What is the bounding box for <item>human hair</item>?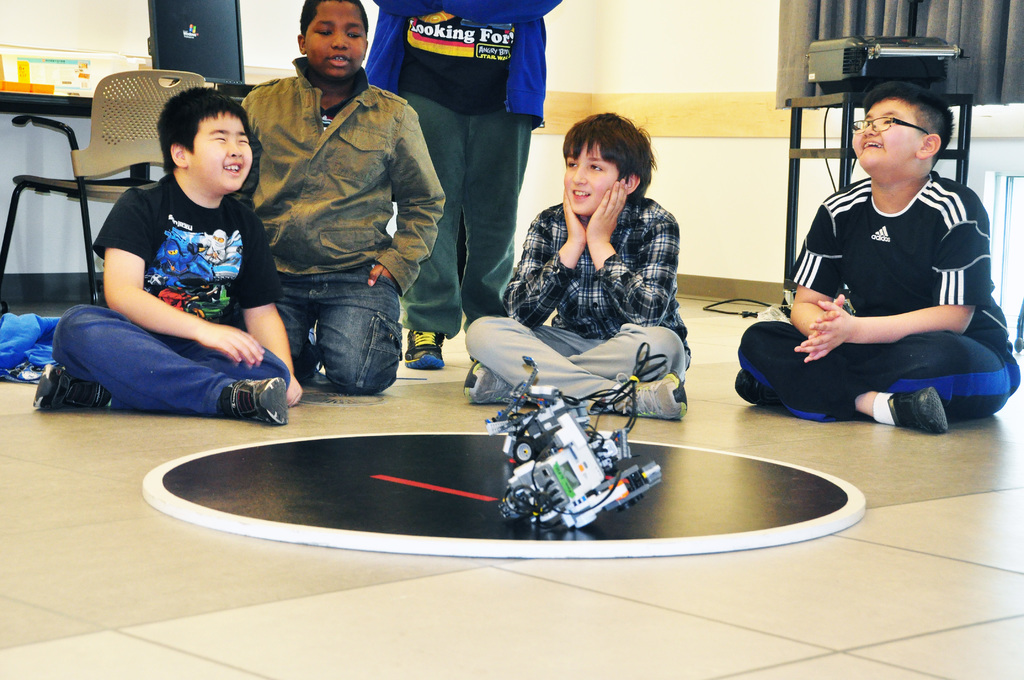
{"left": 156, "top": 87, "right": 250, "bottom": 174}.
